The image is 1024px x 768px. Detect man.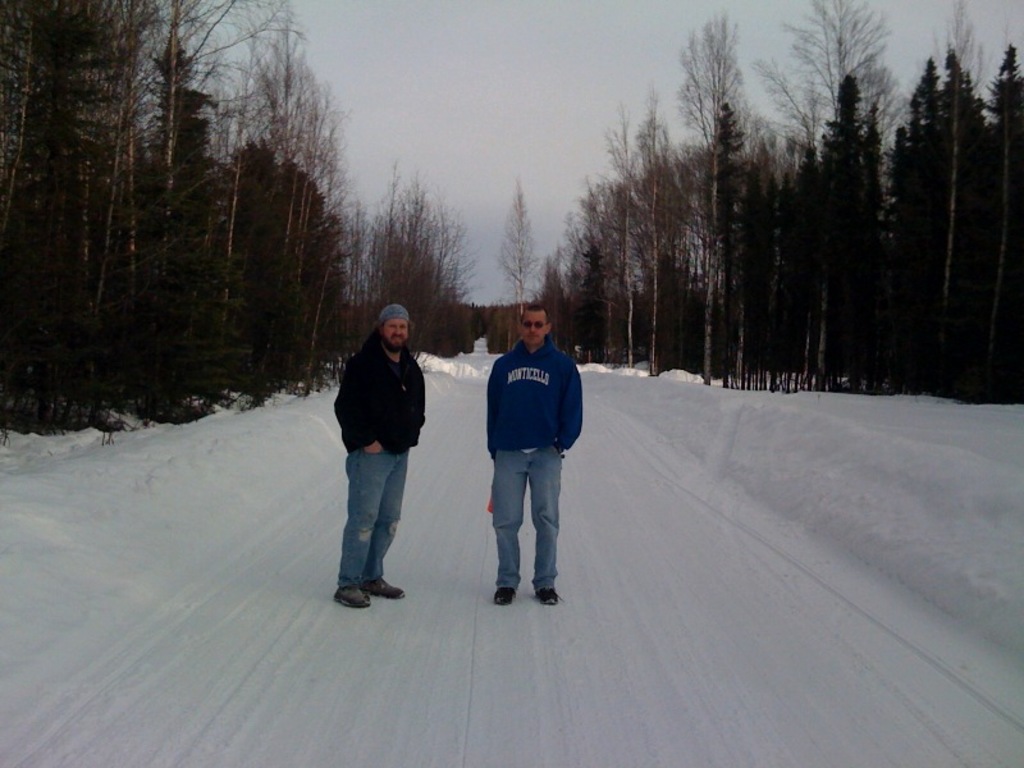
Detection: x1=483, y1=305, x2=584, y2=604.
